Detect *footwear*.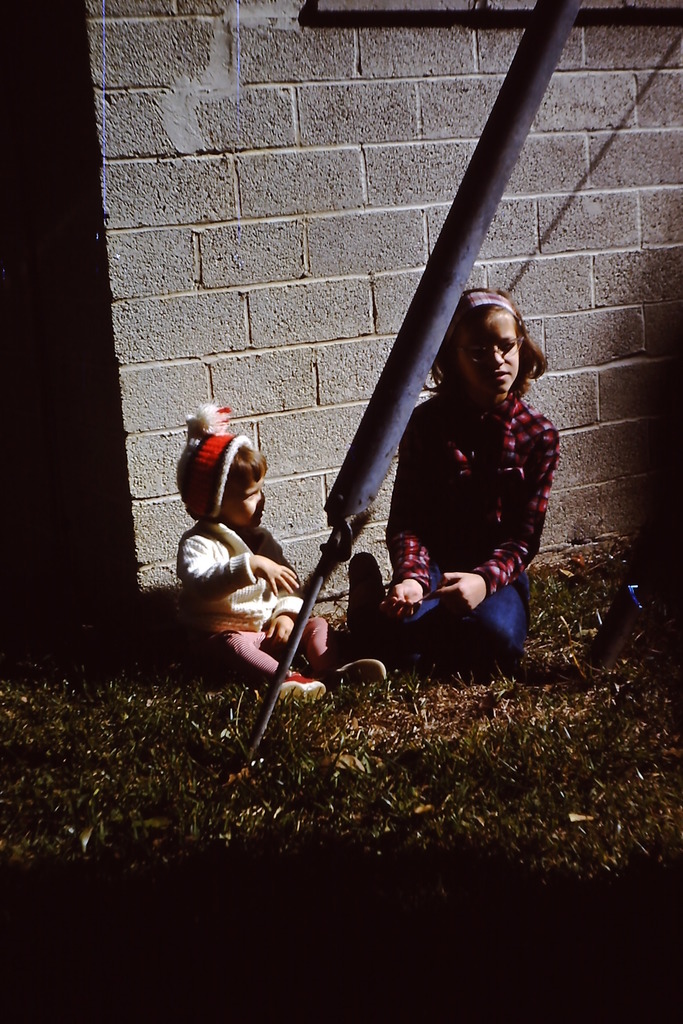
Detected at detection(275, 667, 333, 705).
